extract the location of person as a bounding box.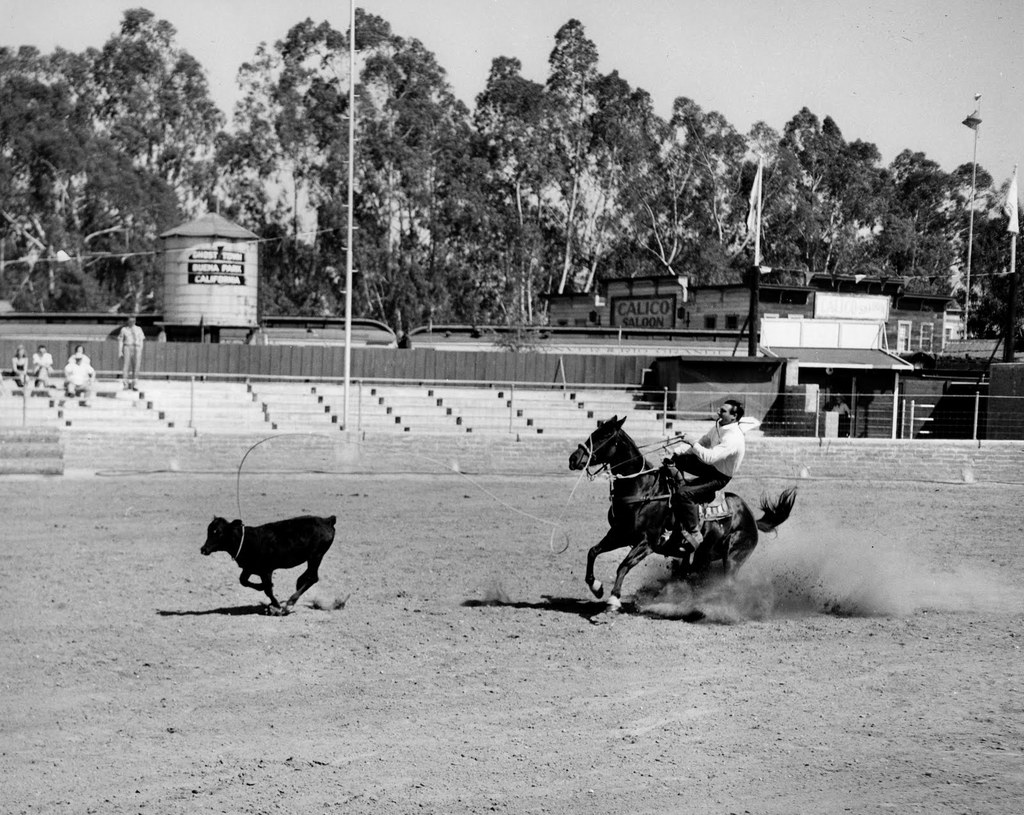
Rect(32, 342, 54, 390).
